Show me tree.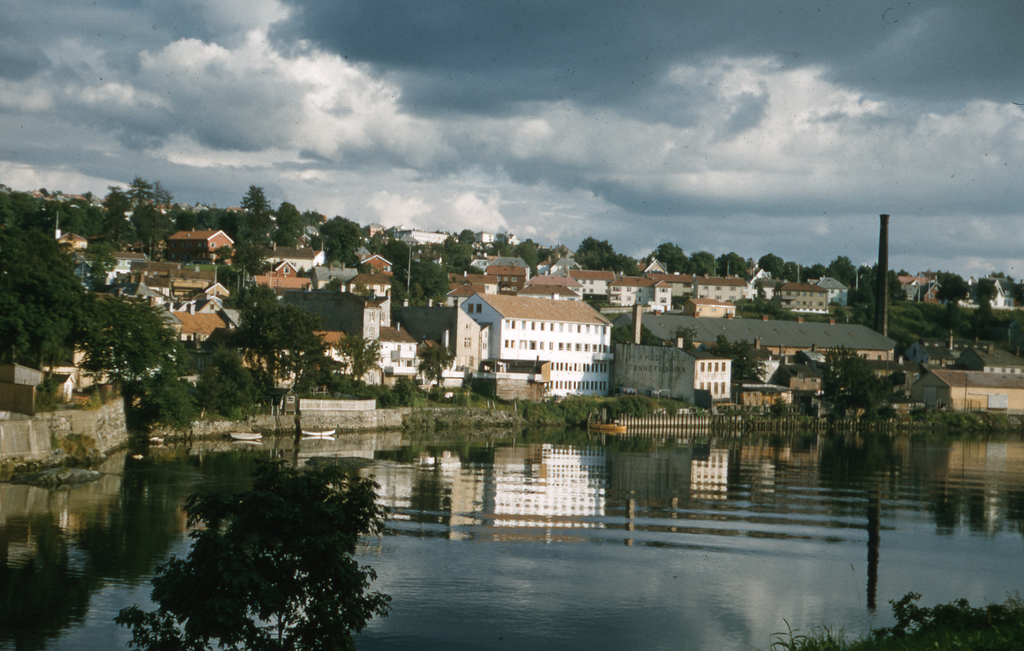
tree is here: x1=976 y1=277 x2=1000 y2=305.
